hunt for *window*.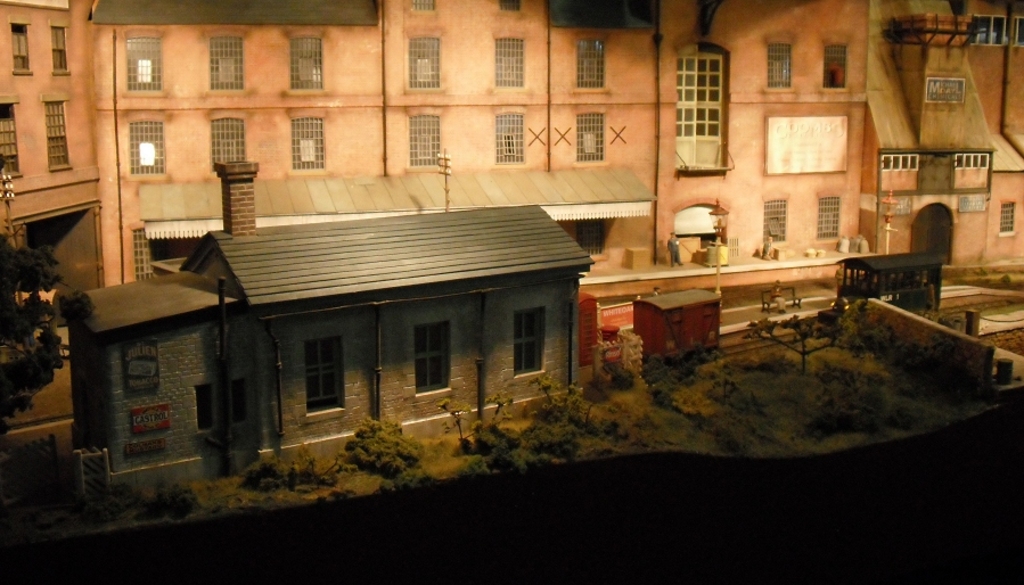
Hunted down at region(292, 330, 343, 419).
